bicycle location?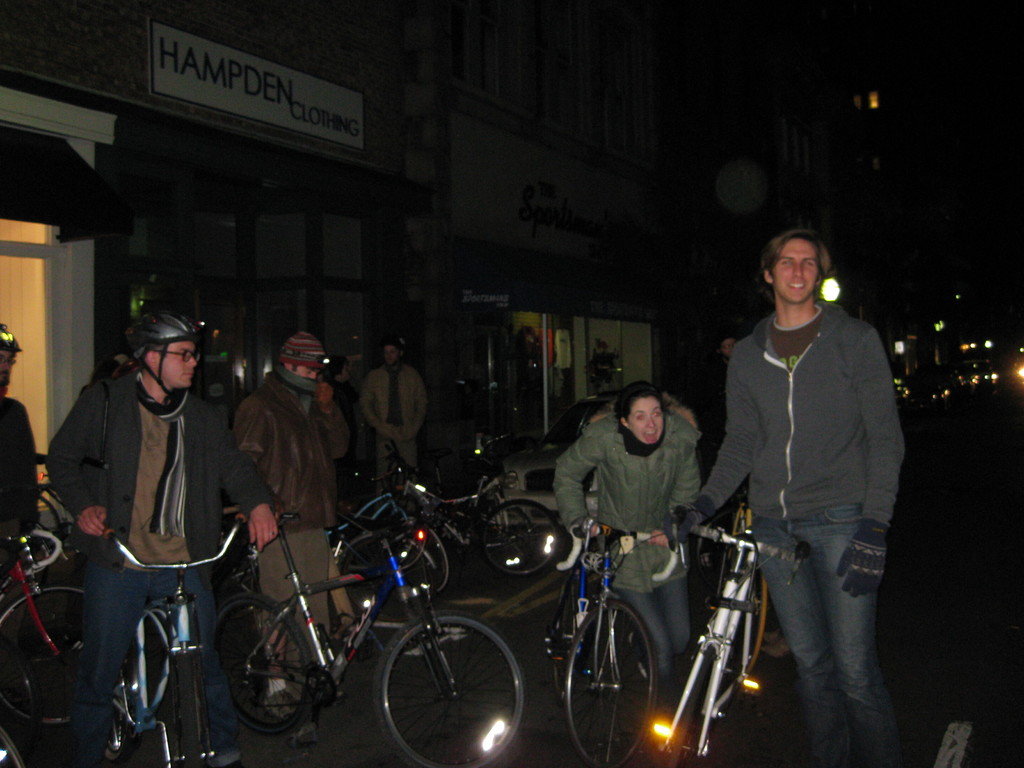
40/497/244/749
